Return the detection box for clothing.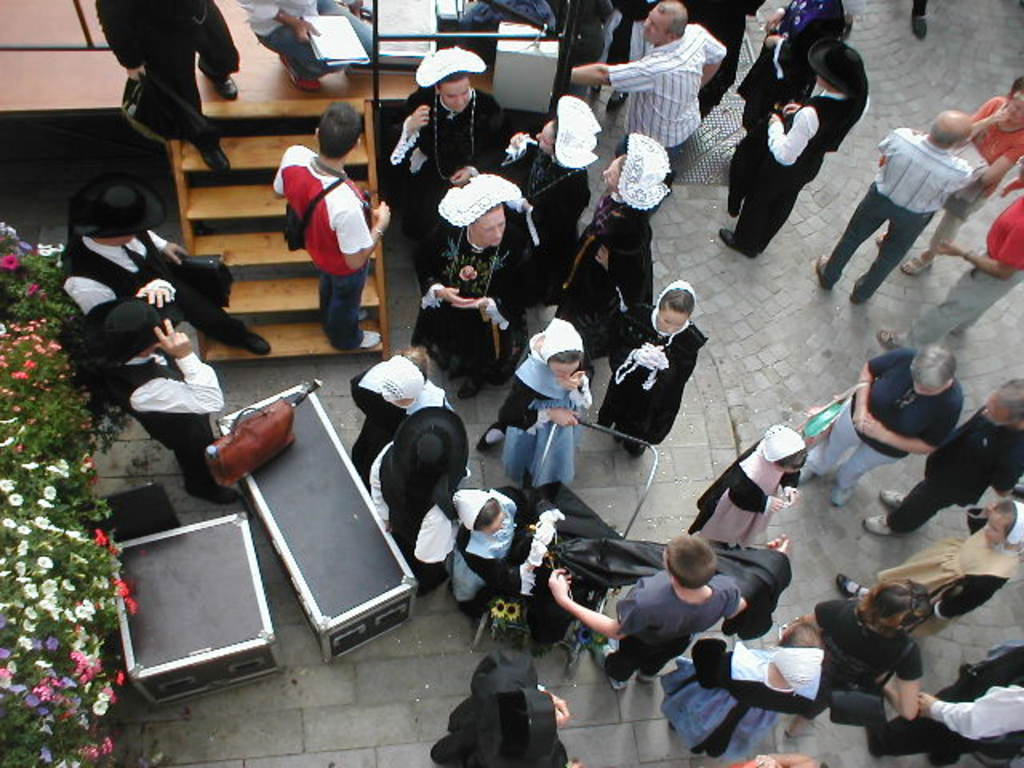
[805, 605, 925, 726].
